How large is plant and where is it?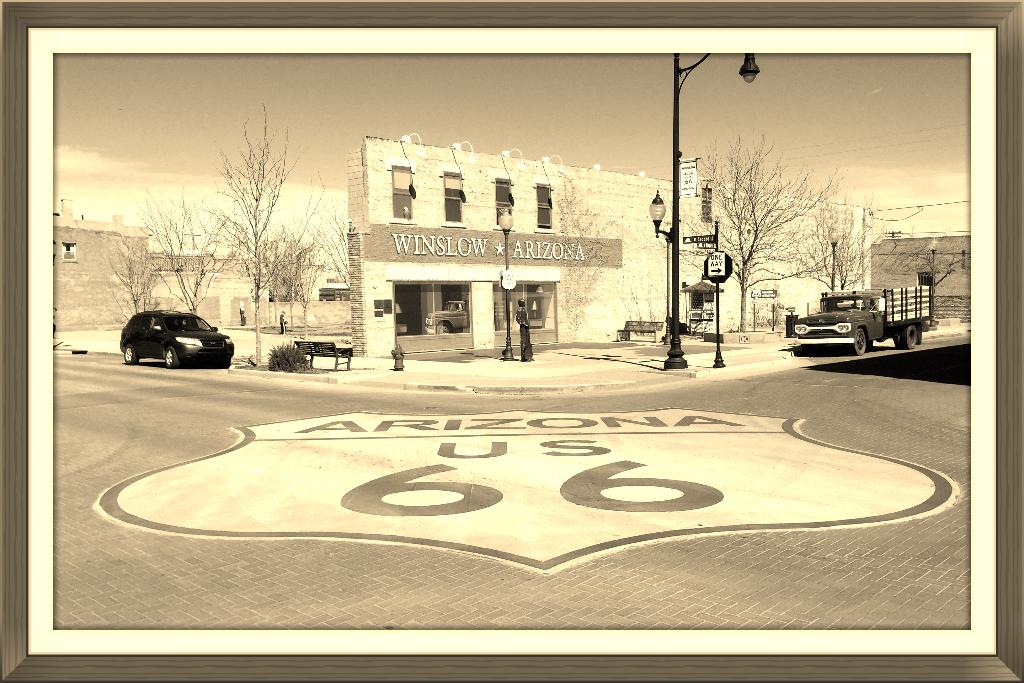
Bounding box: bbox=(202, 85, 307, 369).
